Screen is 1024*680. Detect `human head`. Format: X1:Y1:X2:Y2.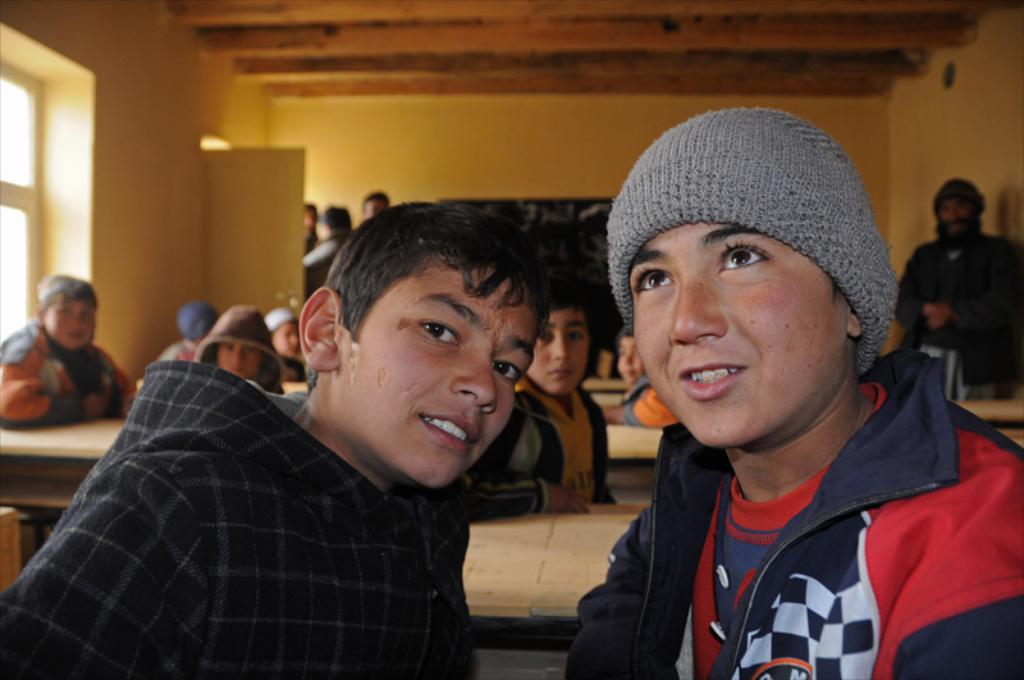
933:179:986:246.
